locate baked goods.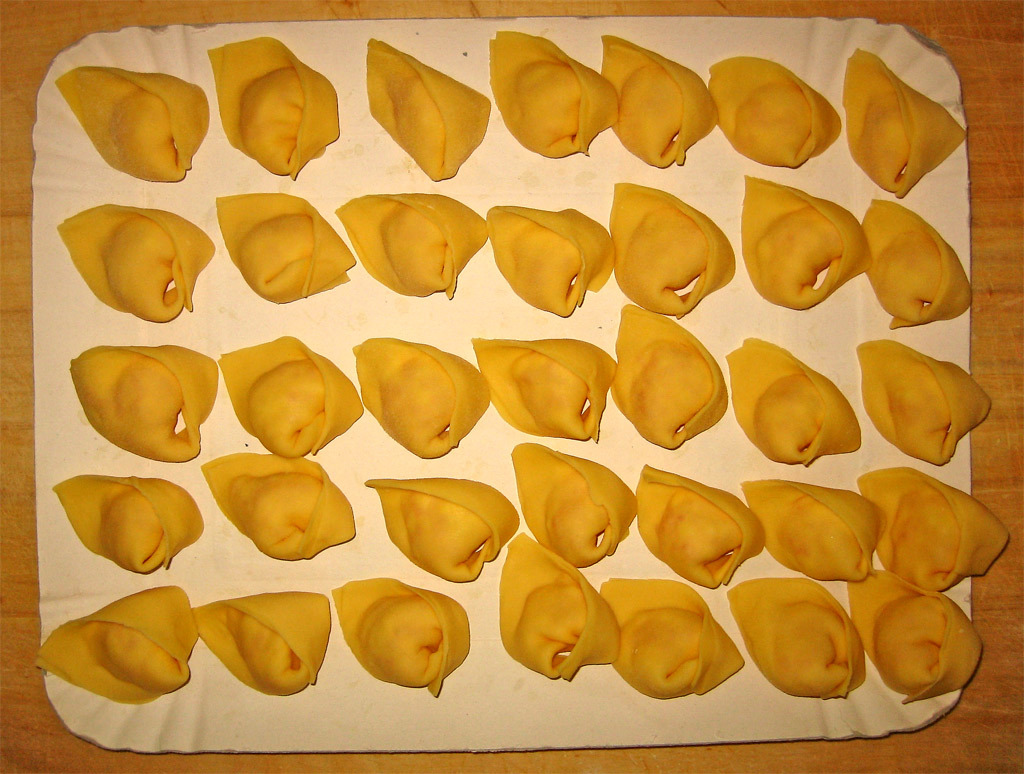
Bounding box: x1=857 y1=338 x2=992 y2=466.
